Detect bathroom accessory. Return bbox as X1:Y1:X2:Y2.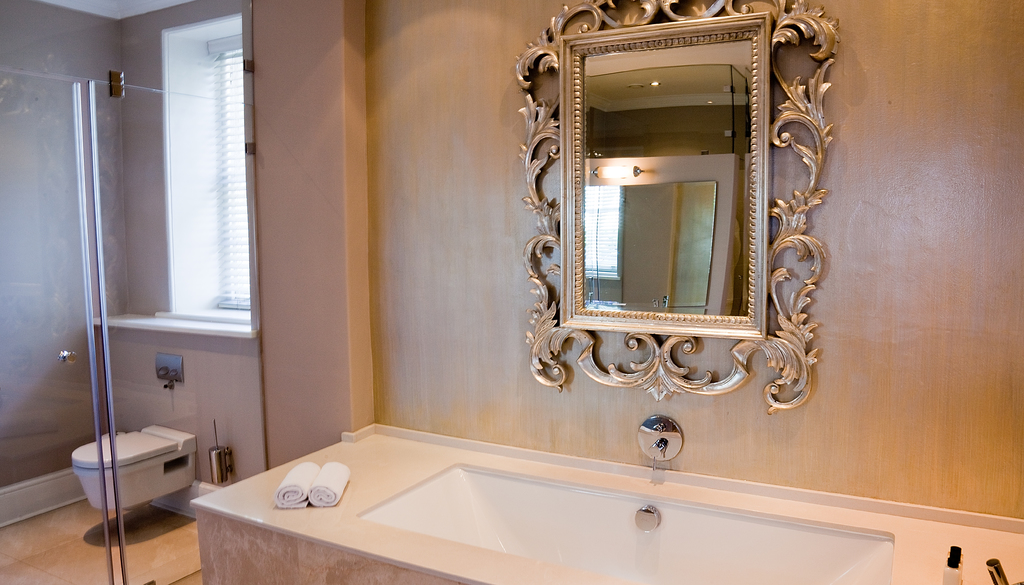
634:503:660:532.
